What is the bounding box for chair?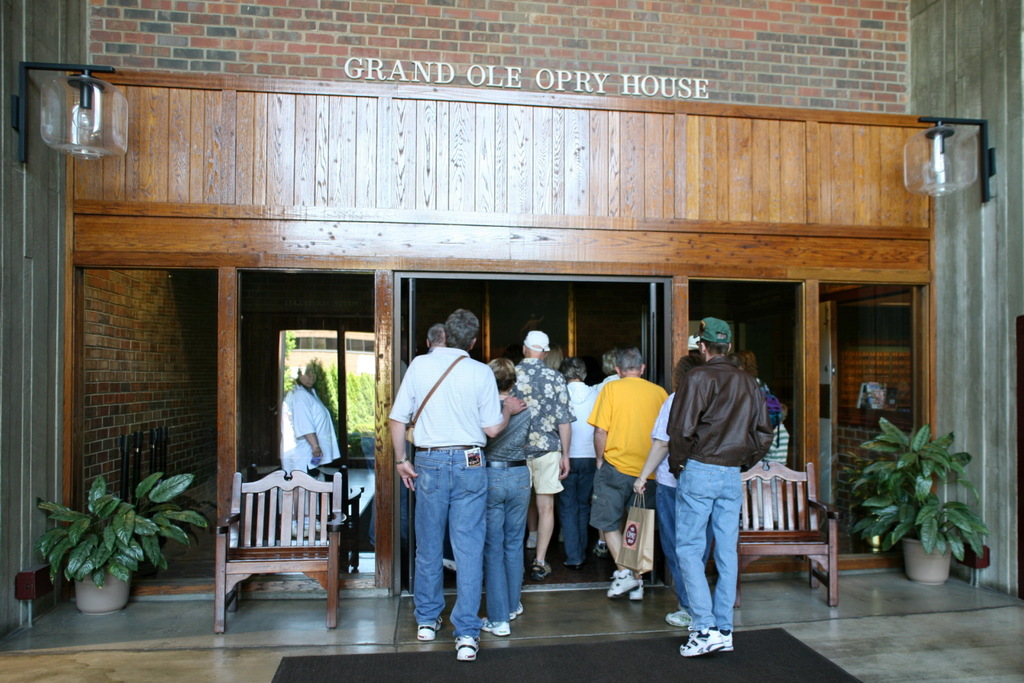
Rect(209, 442, 356, 643).
